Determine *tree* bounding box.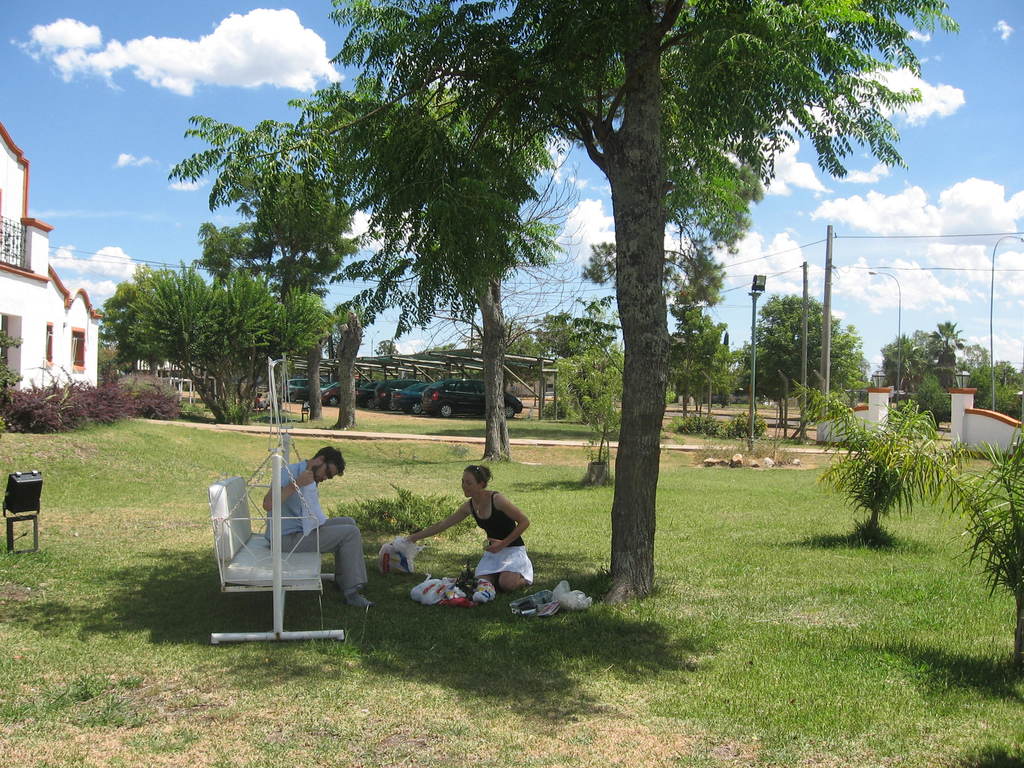
Determined: 538,307,577,360.
